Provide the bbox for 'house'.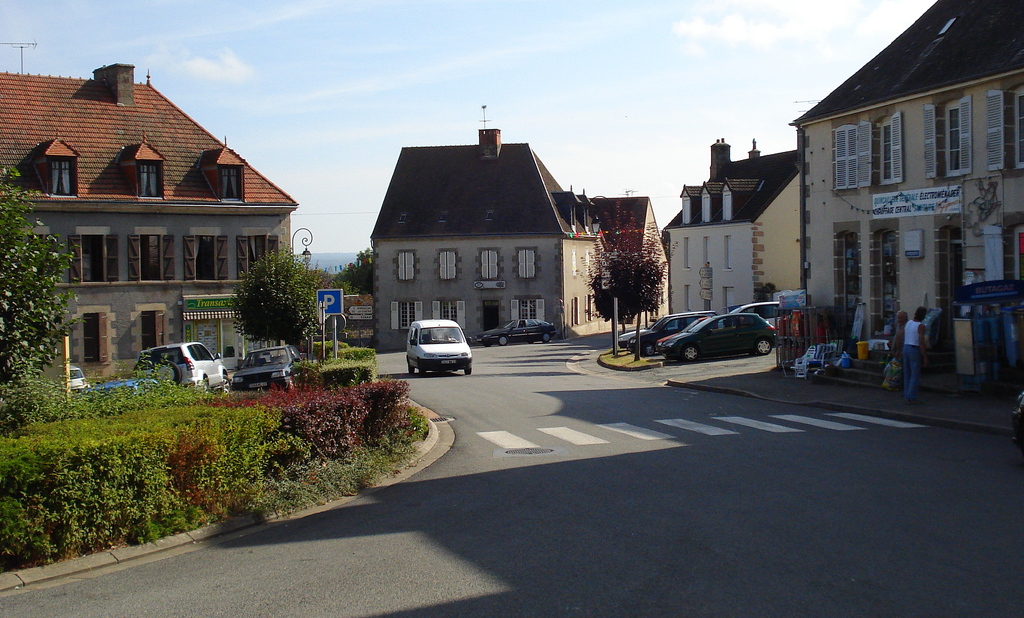
bbox(19, 60, 308, 377).
